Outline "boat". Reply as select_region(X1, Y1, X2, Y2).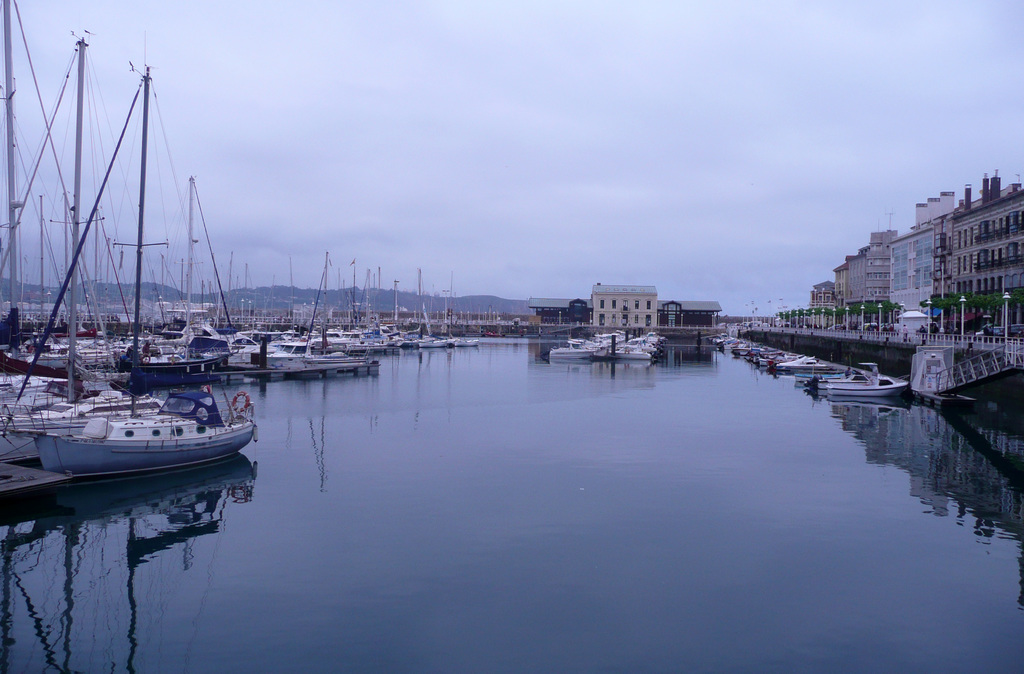
select_region(753, 351, 803, 371).
